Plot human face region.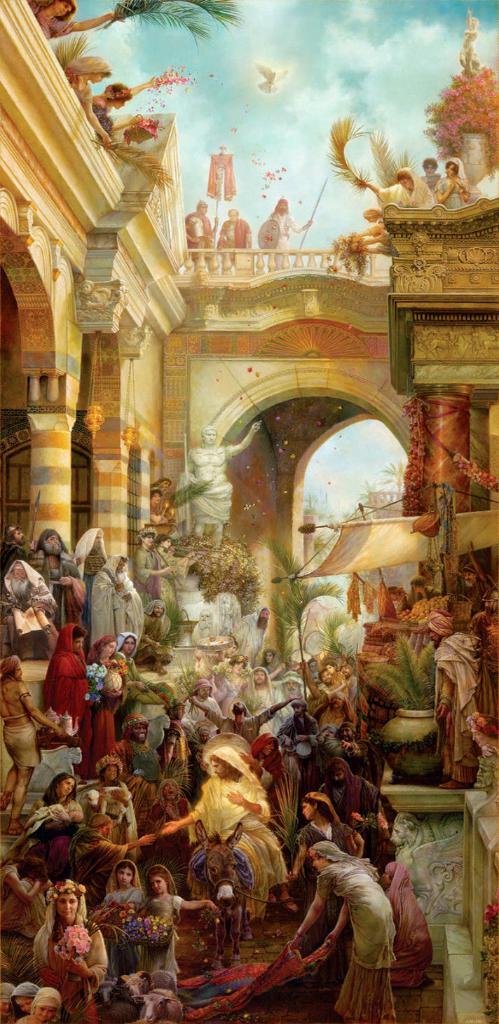
Plotted at l=153, t=874, r=163, b=894.
